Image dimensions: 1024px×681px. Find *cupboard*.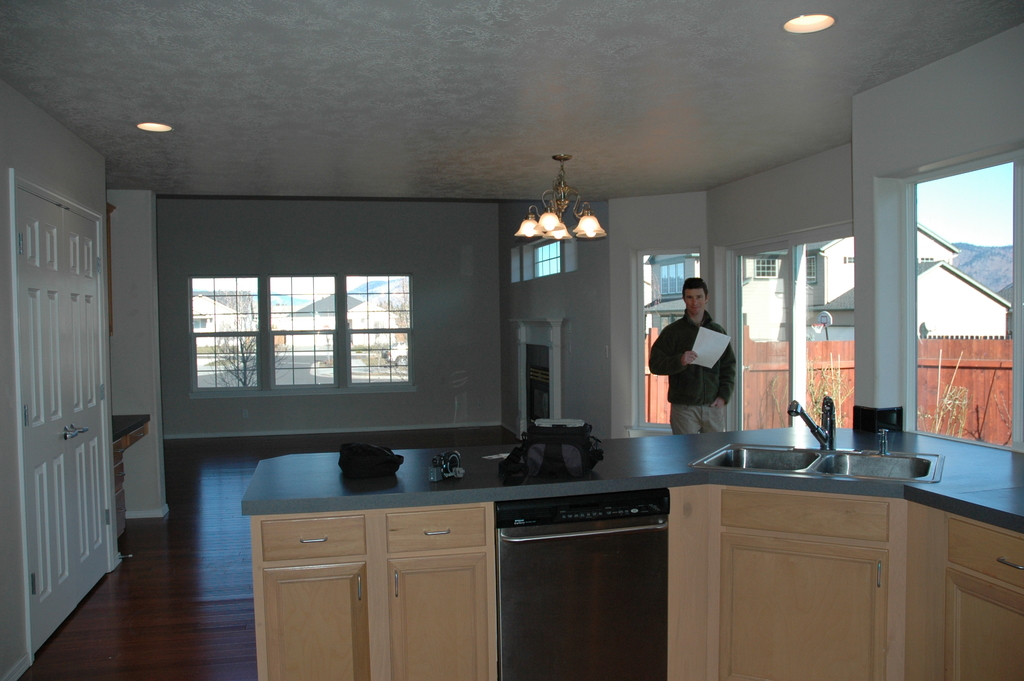
(x1=237, y1=488, x2=513, y2=680).
